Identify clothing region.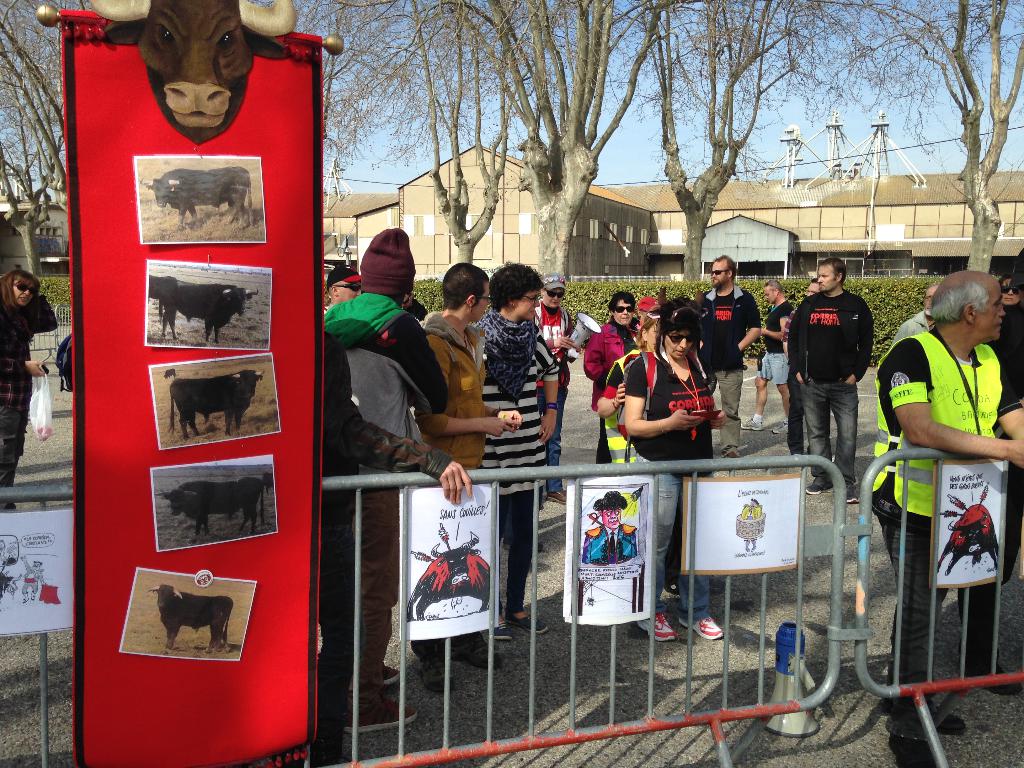
Region: [761,301,792,384].
